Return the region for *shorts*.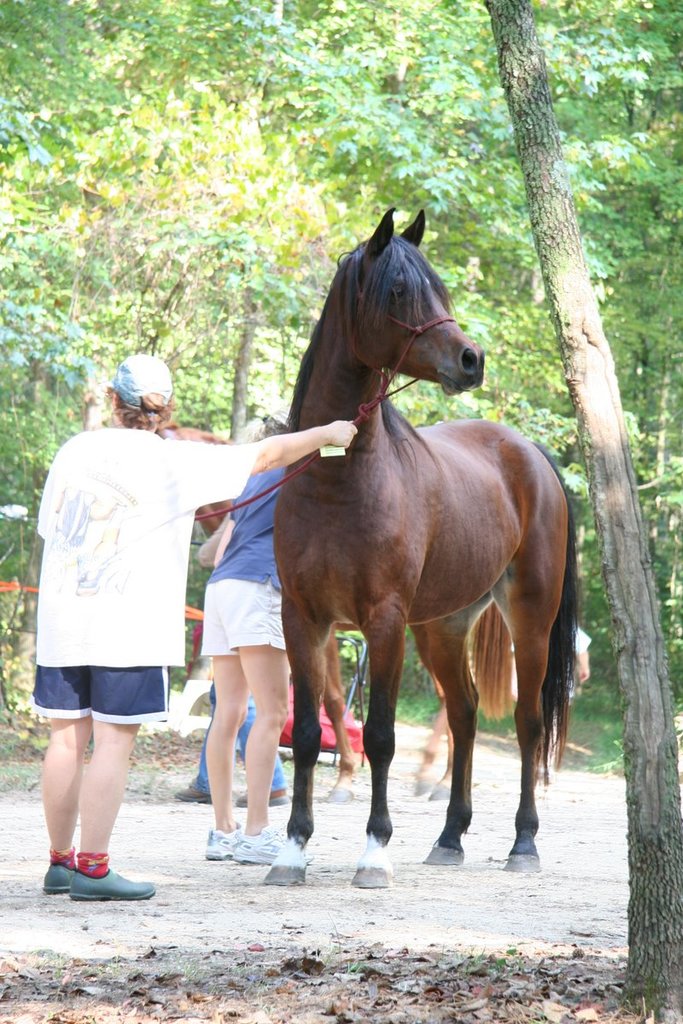
(30, 667, 166, 716).
